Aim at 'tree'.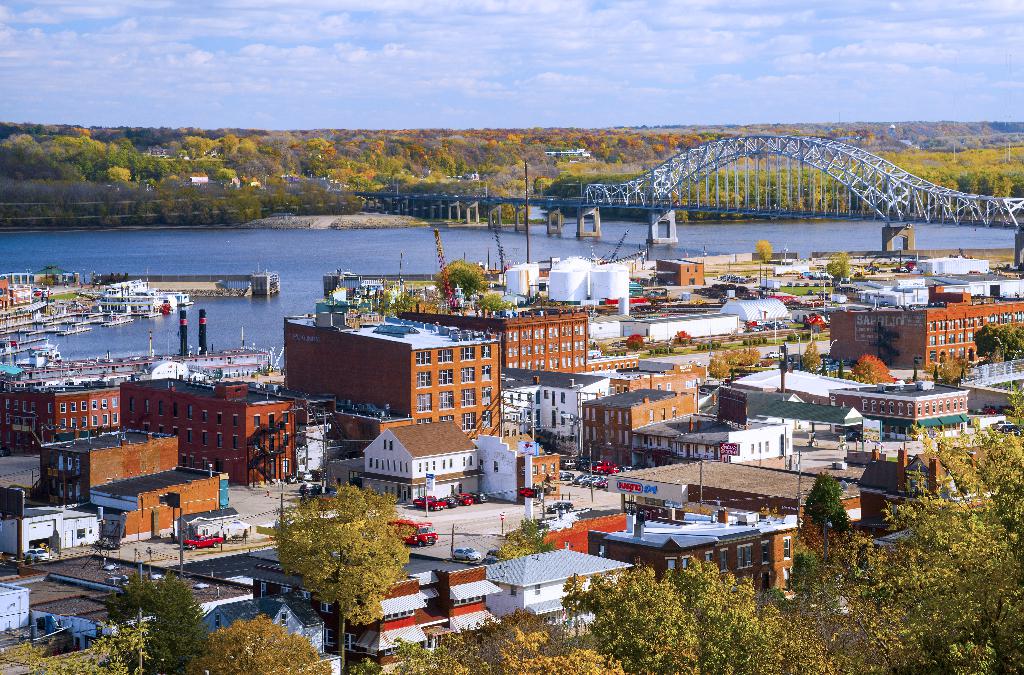
Aimed at 261/483/419/624.
